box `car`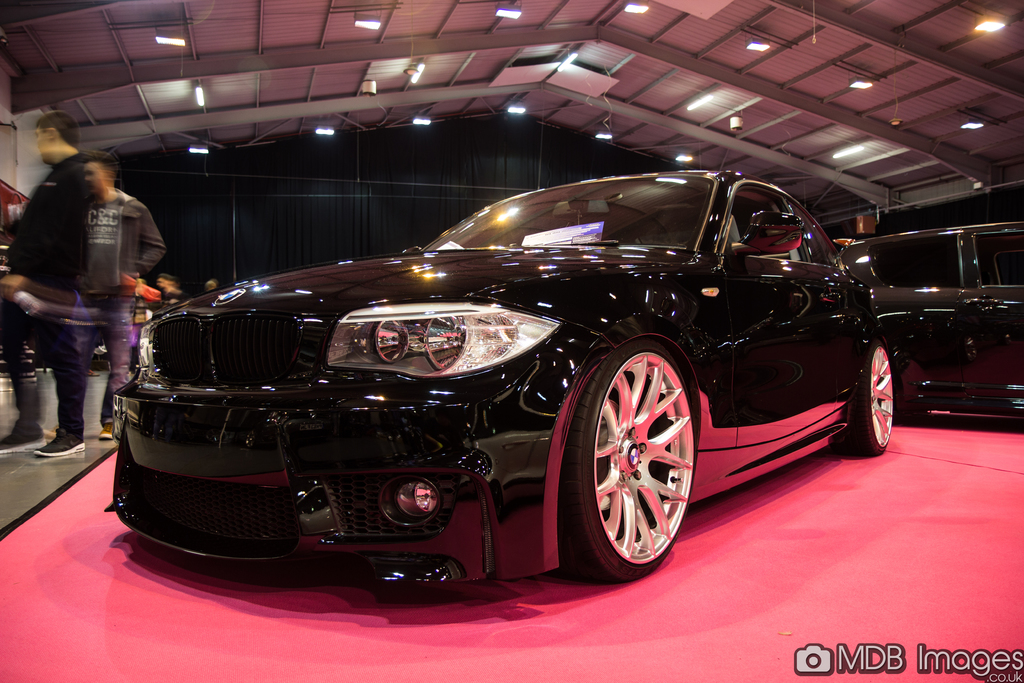
bbox=[862, 219, 1023, 424]
